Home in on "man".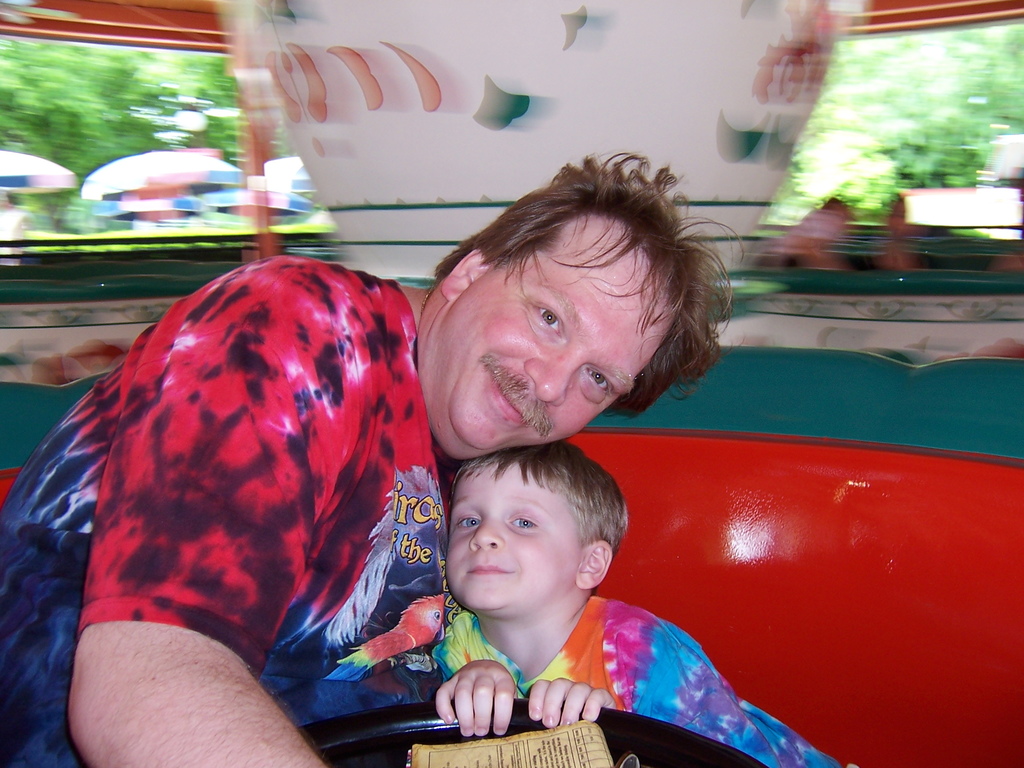
Homed in at l=0, t=148, r=744, b=767.
